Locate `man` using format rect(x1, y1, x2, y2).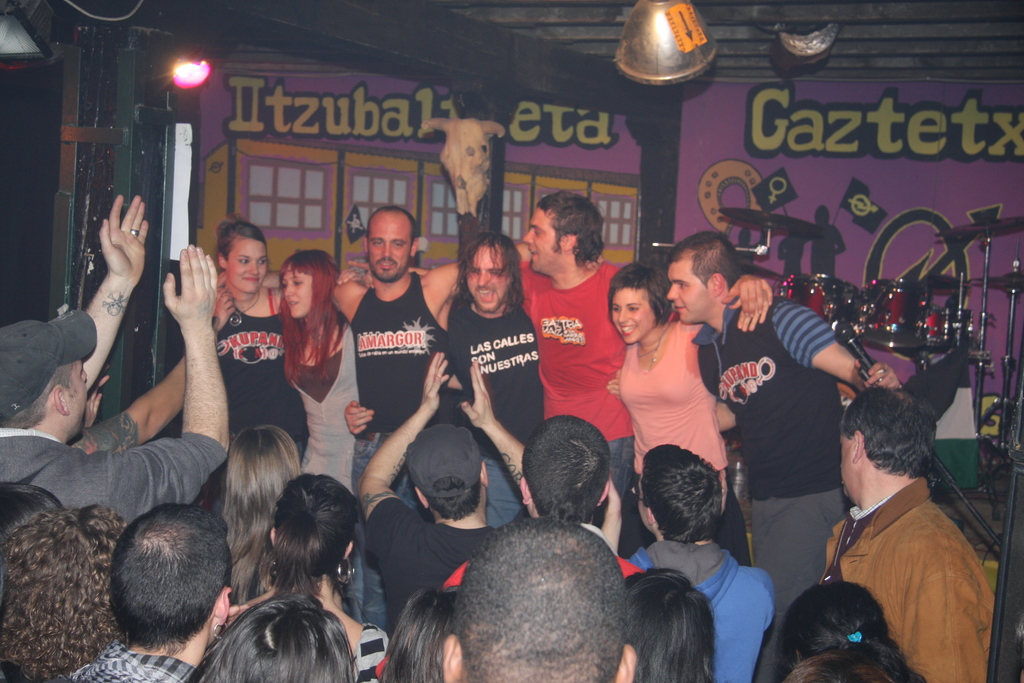
rect(57, 506, 235, 682).
